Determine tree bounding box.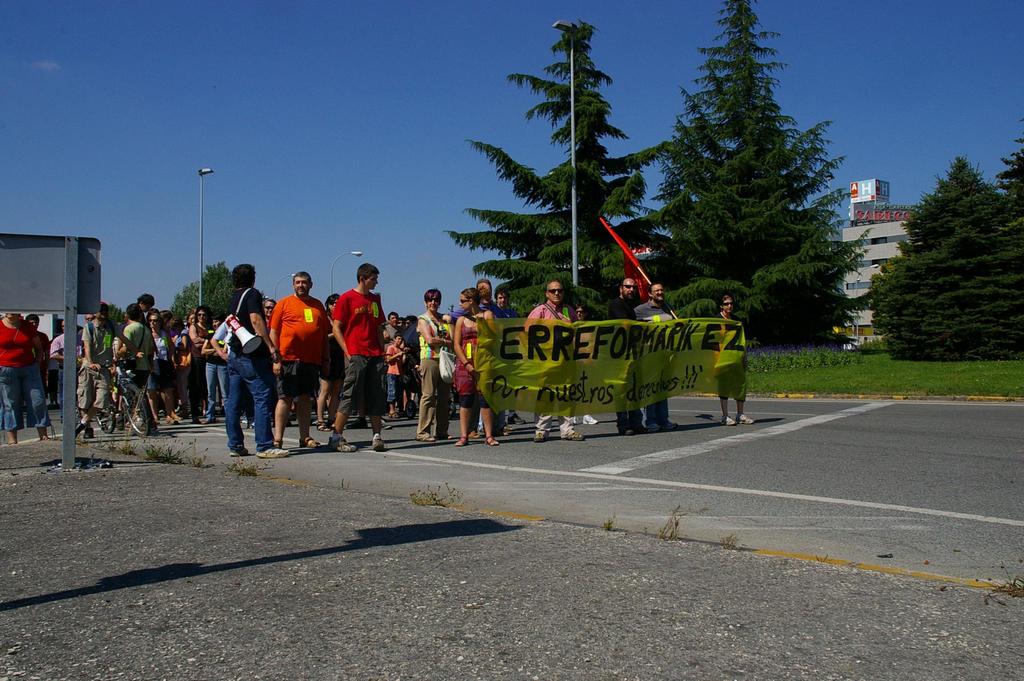
Determined: {"x1": 442, "y1": 26, "x2": 872, "y2": 346}.
